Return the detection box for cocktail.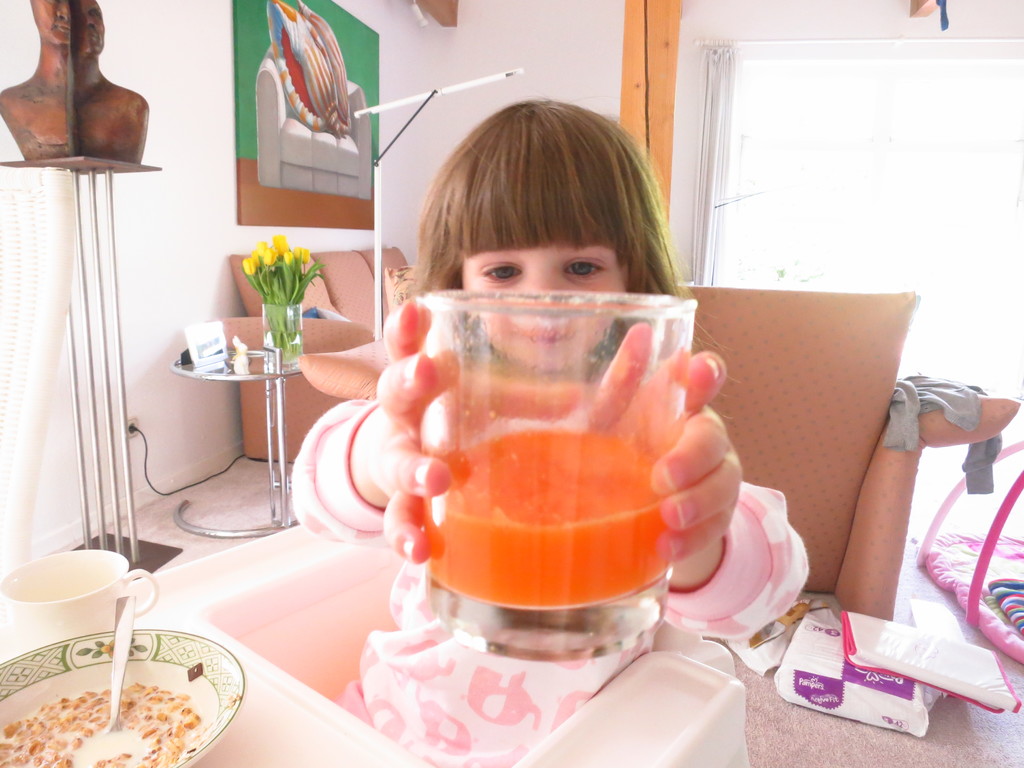
crop(402, 289, 691, 671).
